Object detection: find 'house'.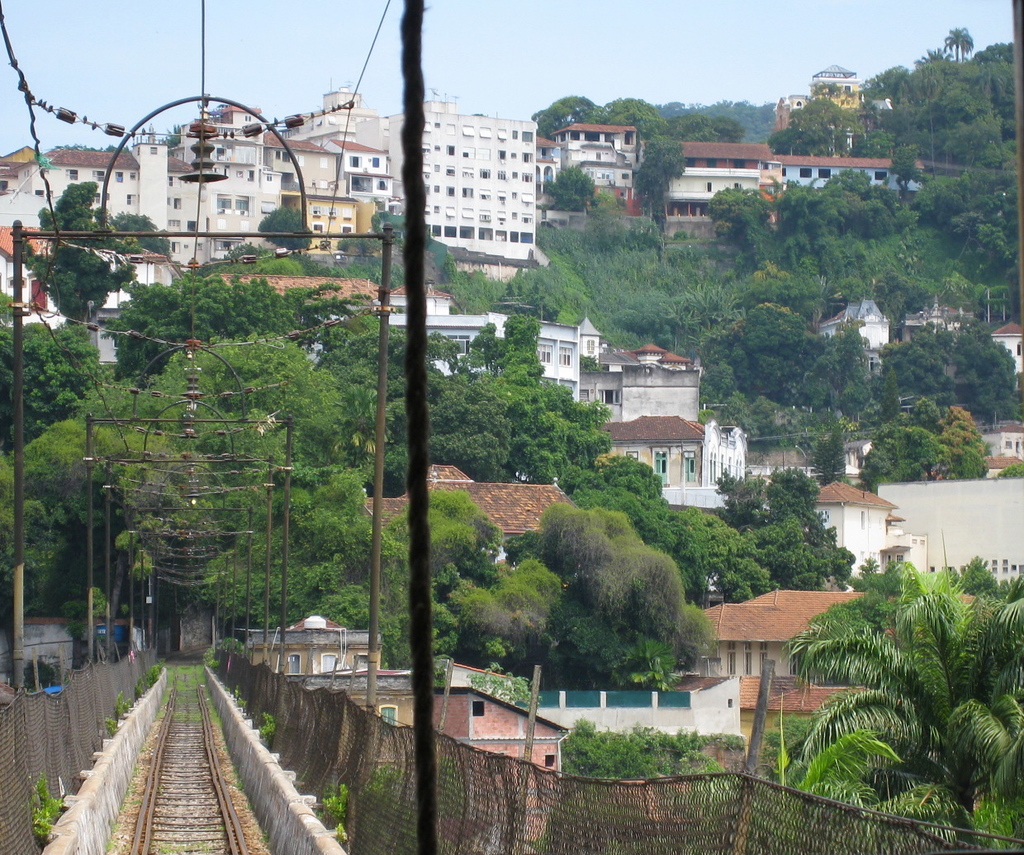
bbox=[685, 692, 844, 810].
